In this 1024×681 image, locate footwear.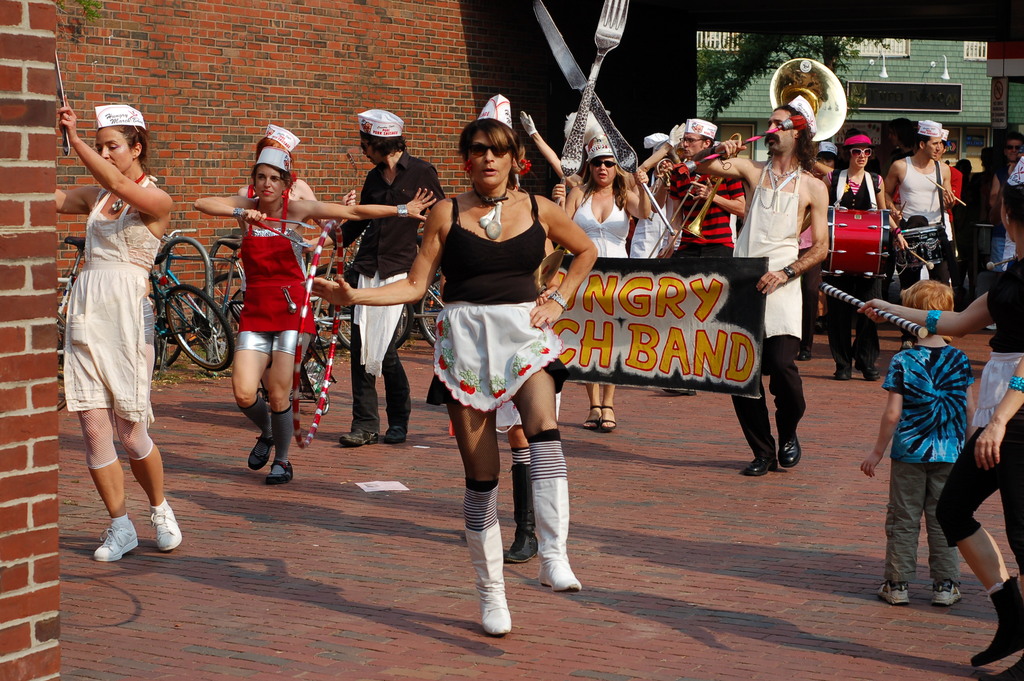
Bounding box: bbox=(148, 496, 180, 552).
